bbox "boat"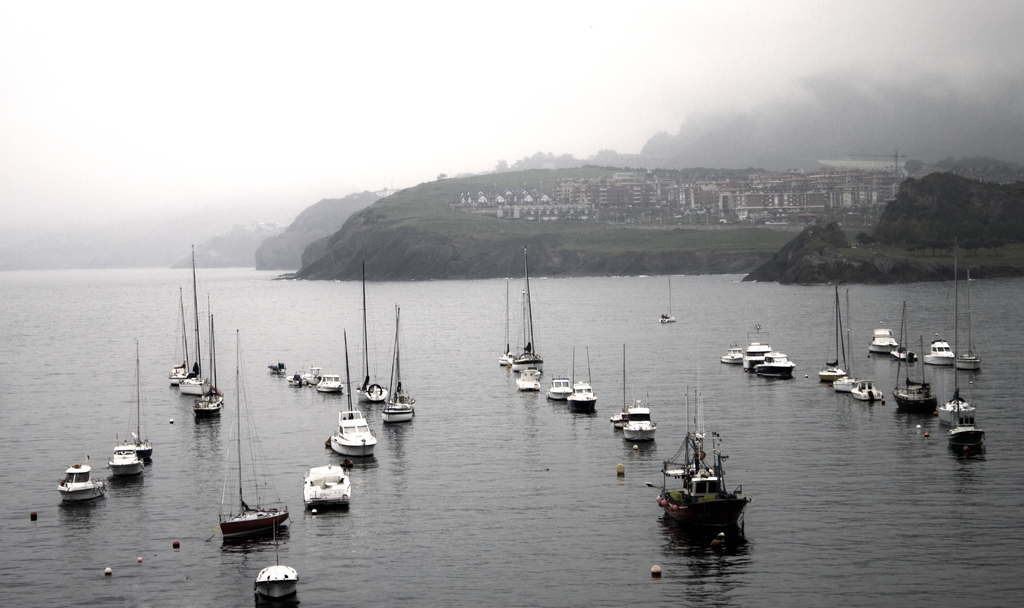
crop(124, 343, 153, 460)
